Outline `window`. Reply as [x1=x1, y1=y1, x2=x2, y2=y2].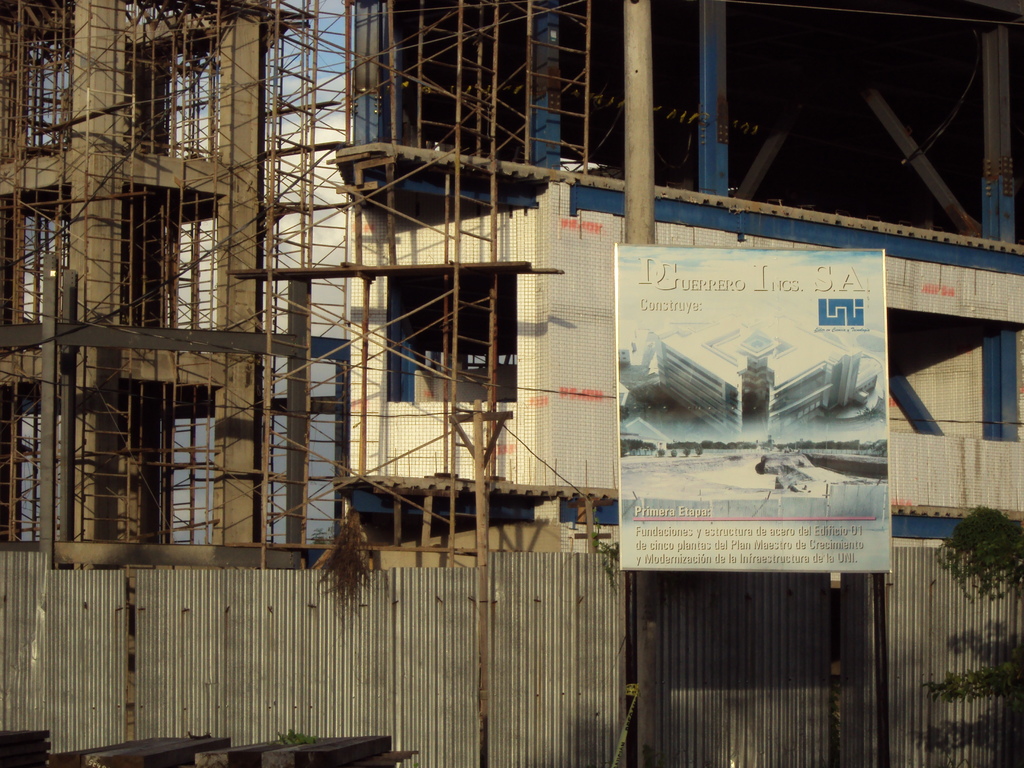
[x1=59, y1=344, x2=221, y2=544].
